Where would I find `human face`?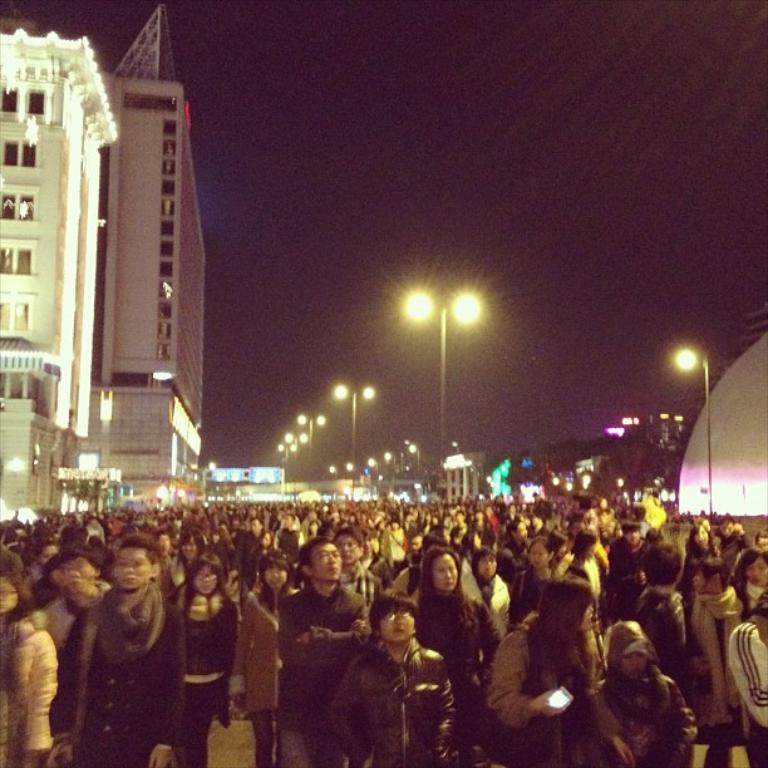
At x1=745 y1=555 x2=767 y2=586.
